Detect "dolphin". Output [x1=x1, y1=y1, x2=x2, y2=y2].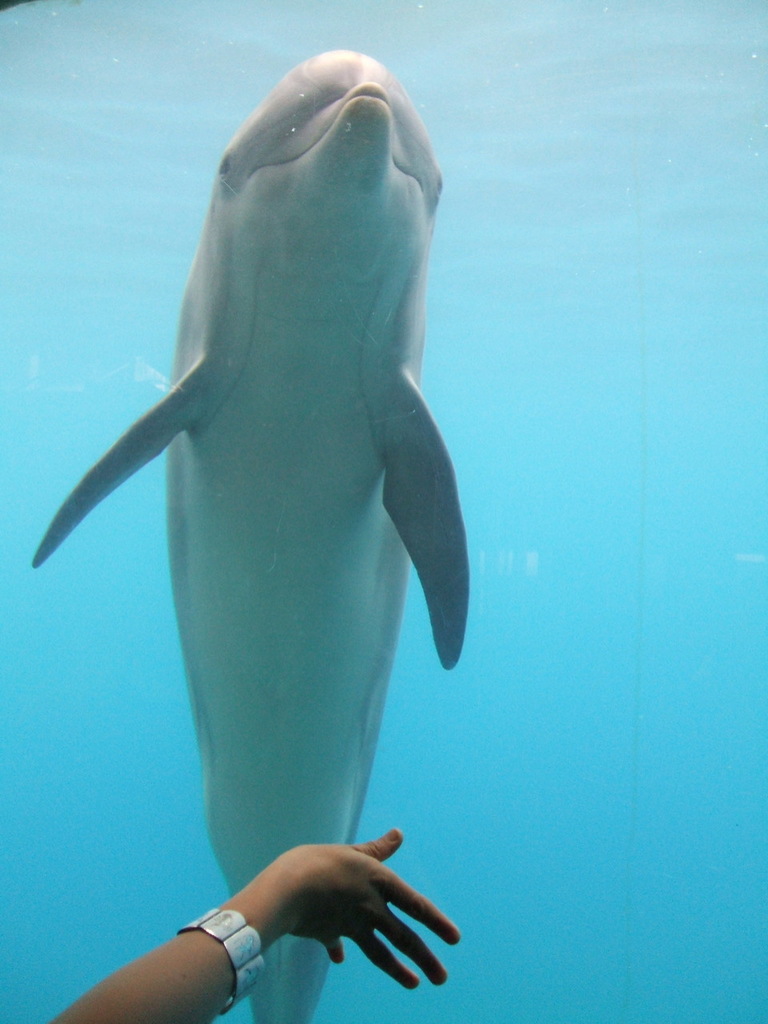
[x1=26, y1=46, x2=475, y2=1023].
